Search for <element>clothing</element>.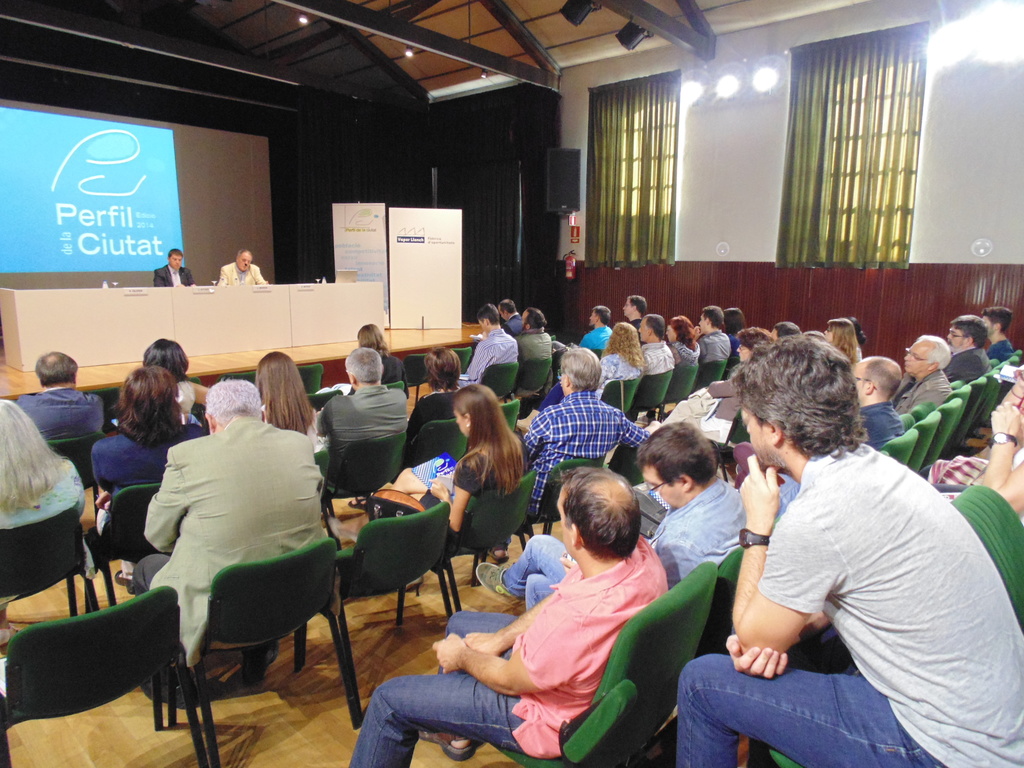
Found at {"x1": 697, "y1": 333, "x2": 732, "y2": 367}.
